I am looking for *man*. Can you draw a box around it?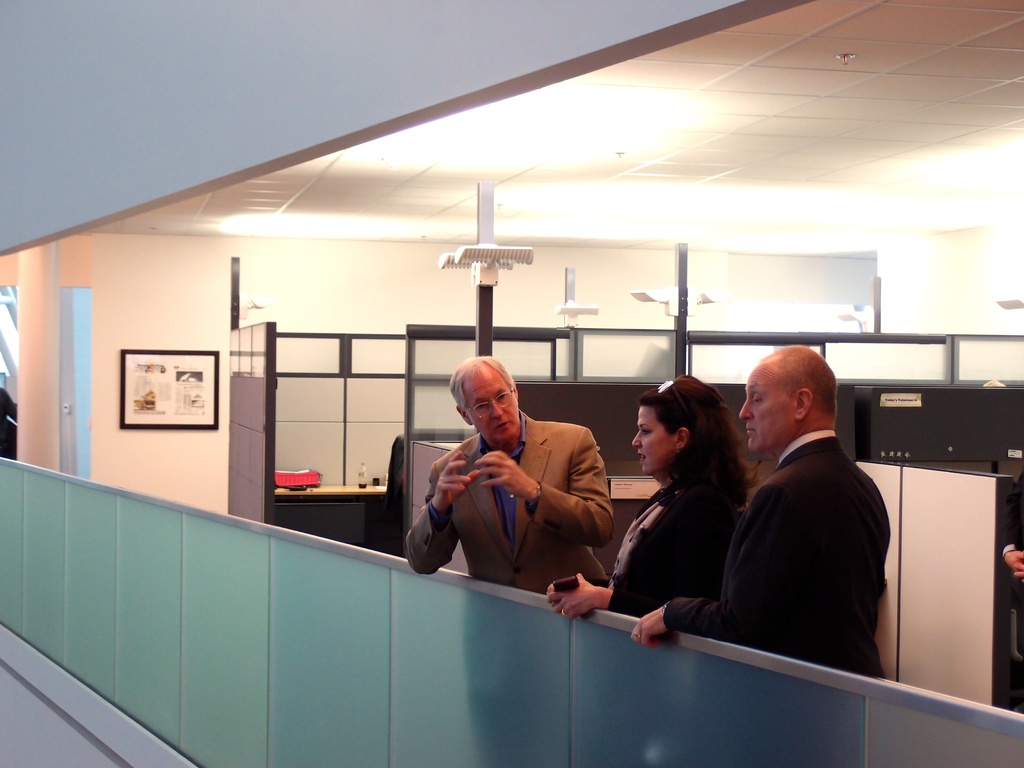
Sure, the bounding box is [left=701, top=341, right=907, bottom=691].
